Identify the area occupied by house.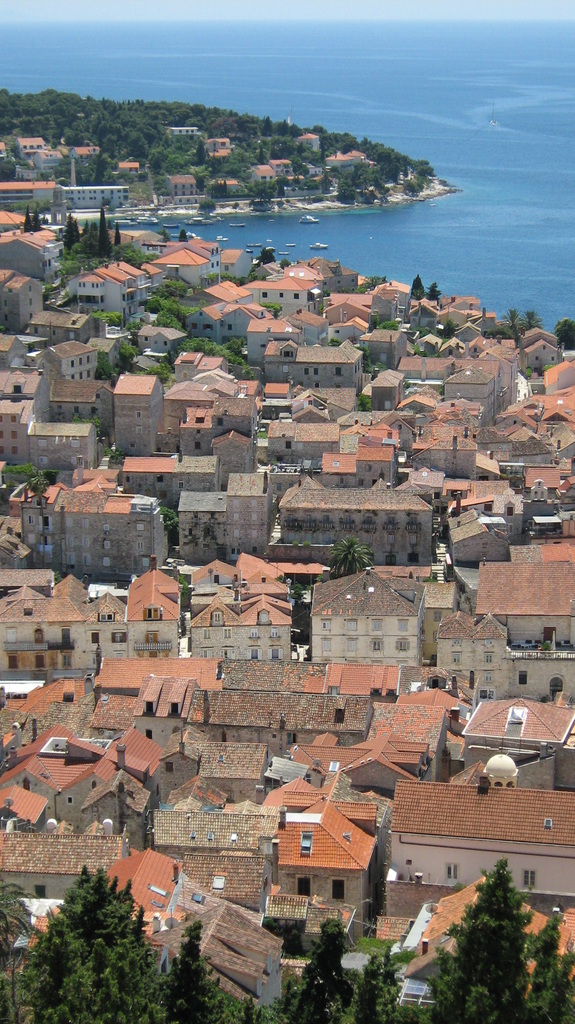
Area: left=405, top=468, right=448, bottom=494.
